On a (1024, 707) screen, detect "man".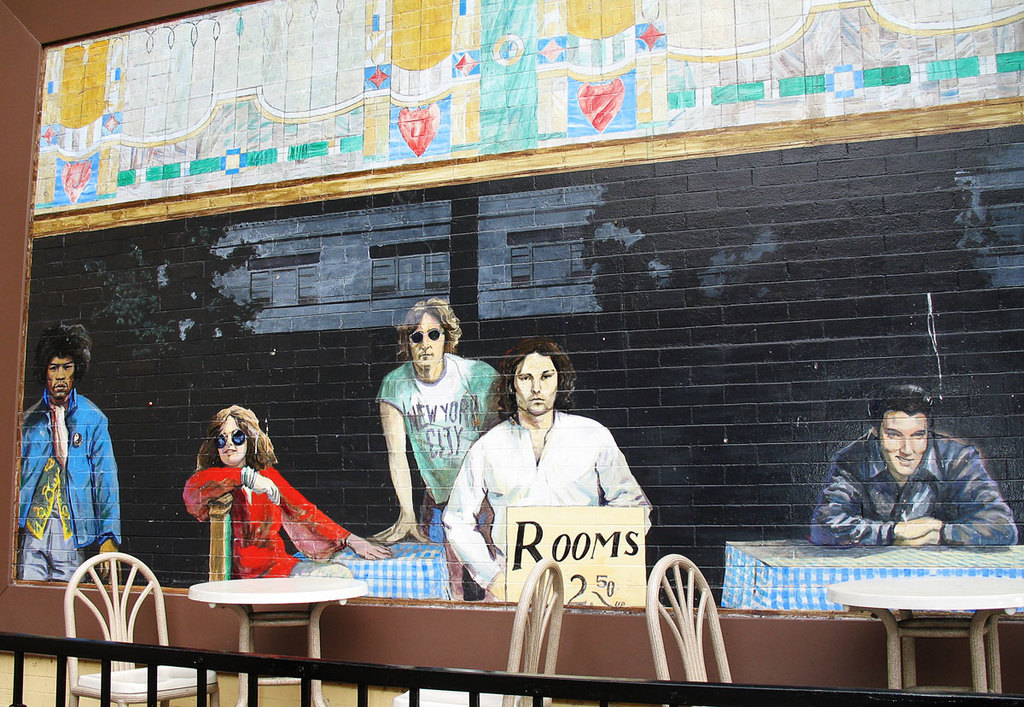
crop(441, 342, 653, 616).
